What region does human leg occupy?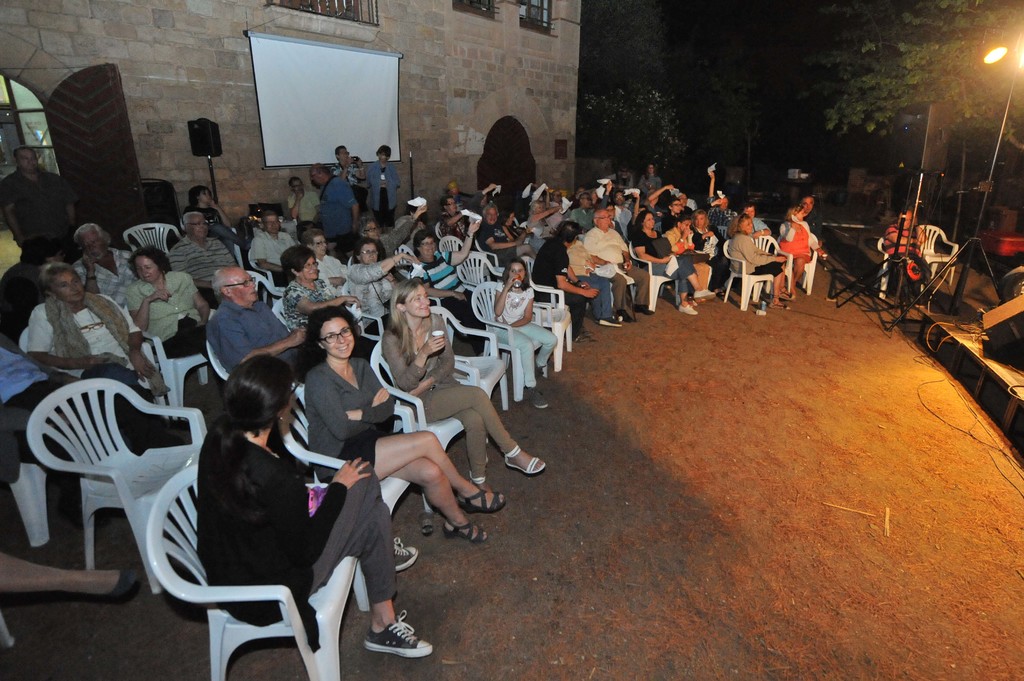
455:415:498:492.
